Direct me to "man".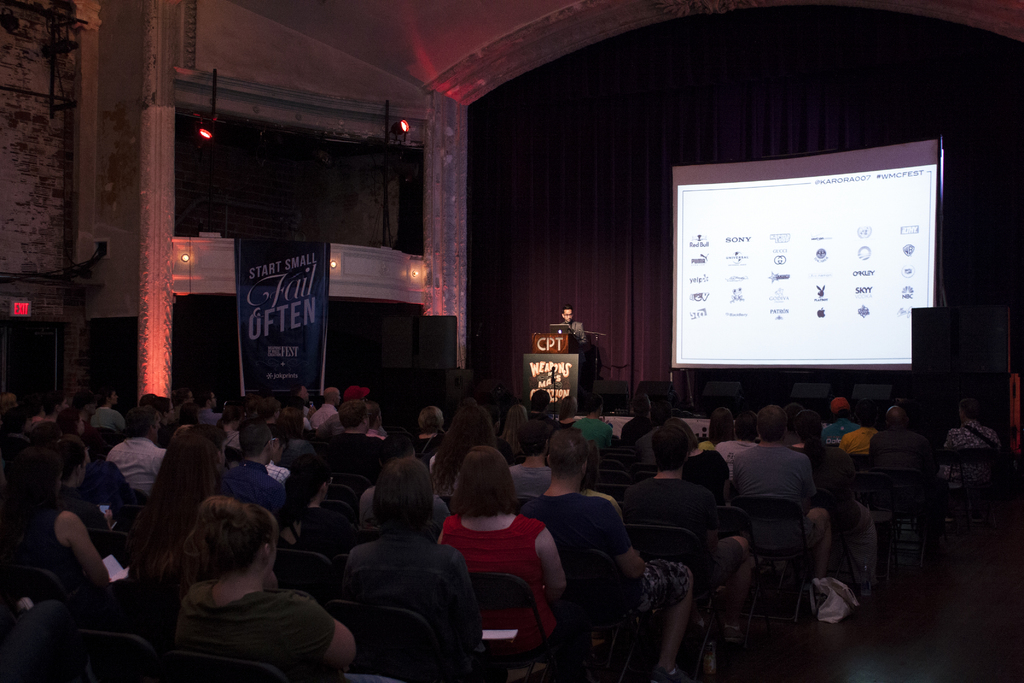
Direction: {"x1": 196, "y1": 388, "x2": 221, "y2": 425}.
